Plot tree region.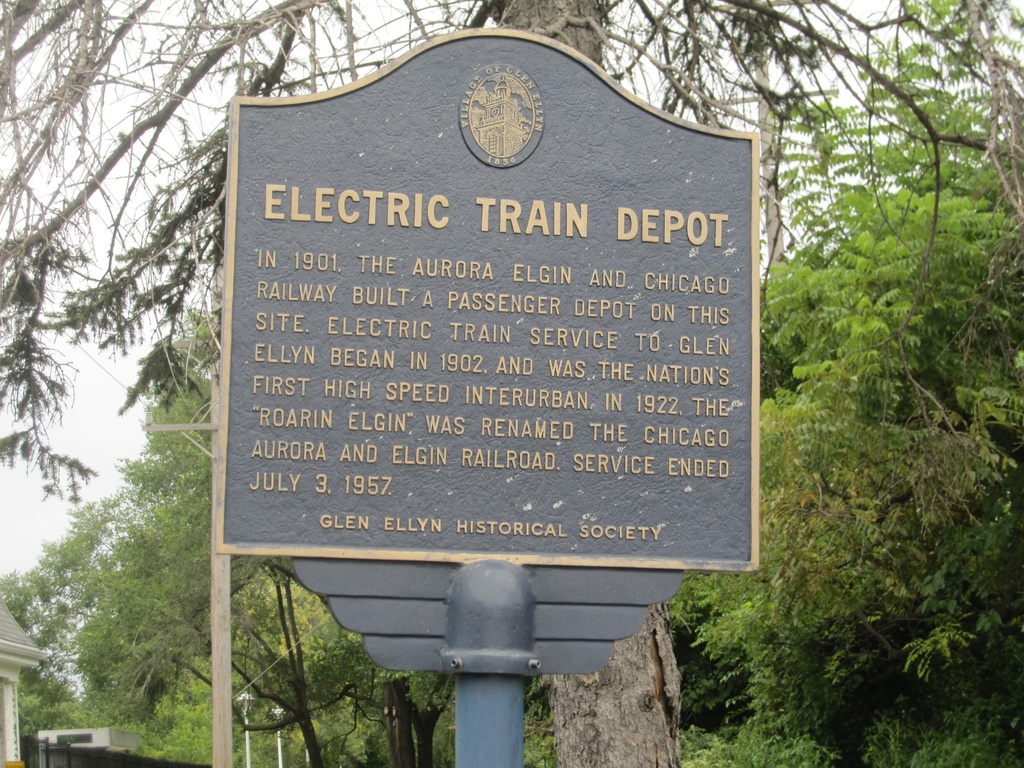
Plotted at <box>76,617,150,730</box>.
